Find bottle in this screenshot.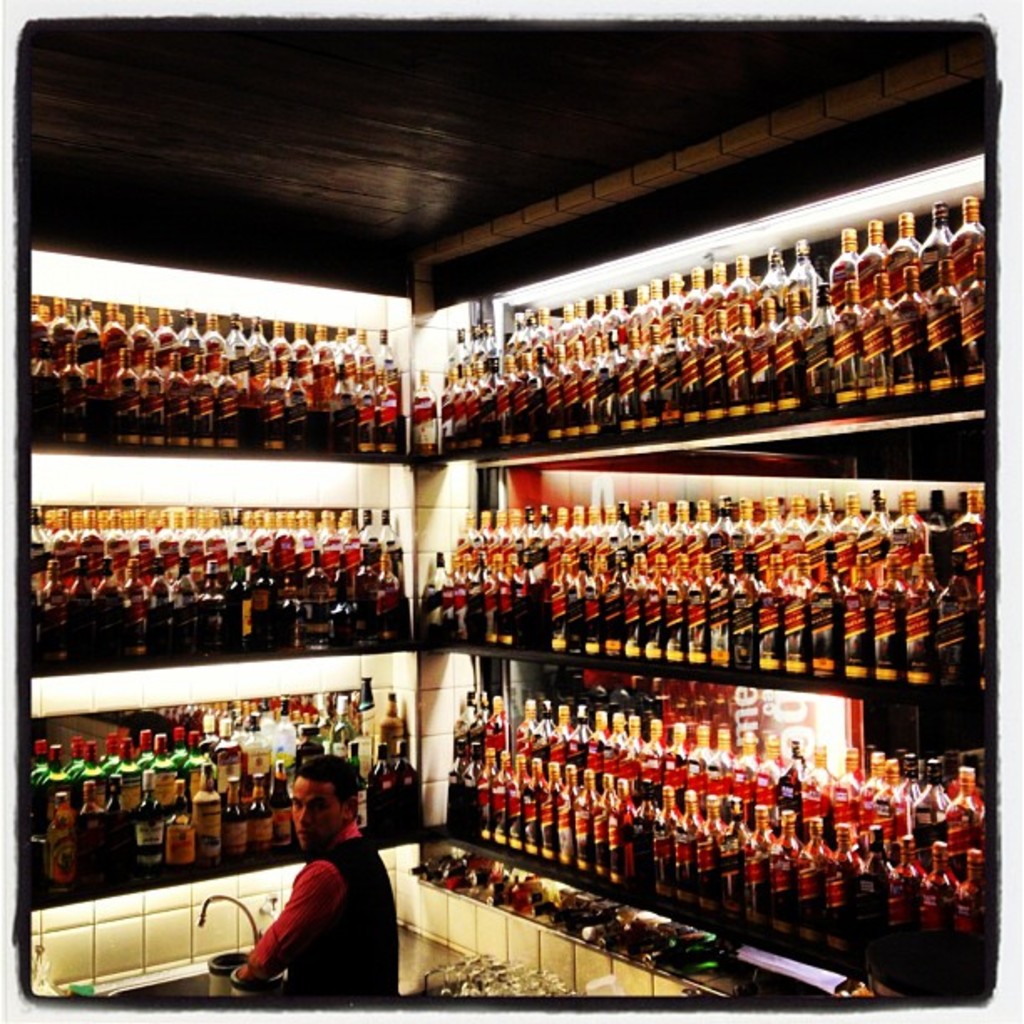
The bounding box for bottle is [left=674, top=786, right=714, bottom=907].
